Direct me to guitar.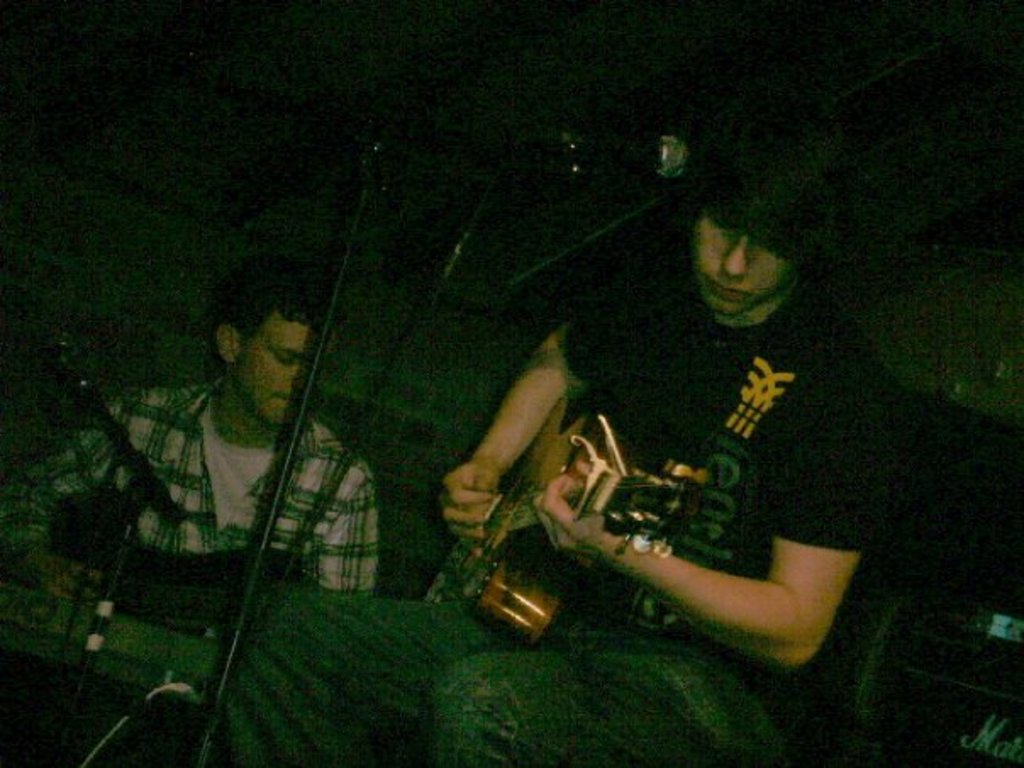
Direction: (x1=415, y1=393, x2=709, y2=649).
